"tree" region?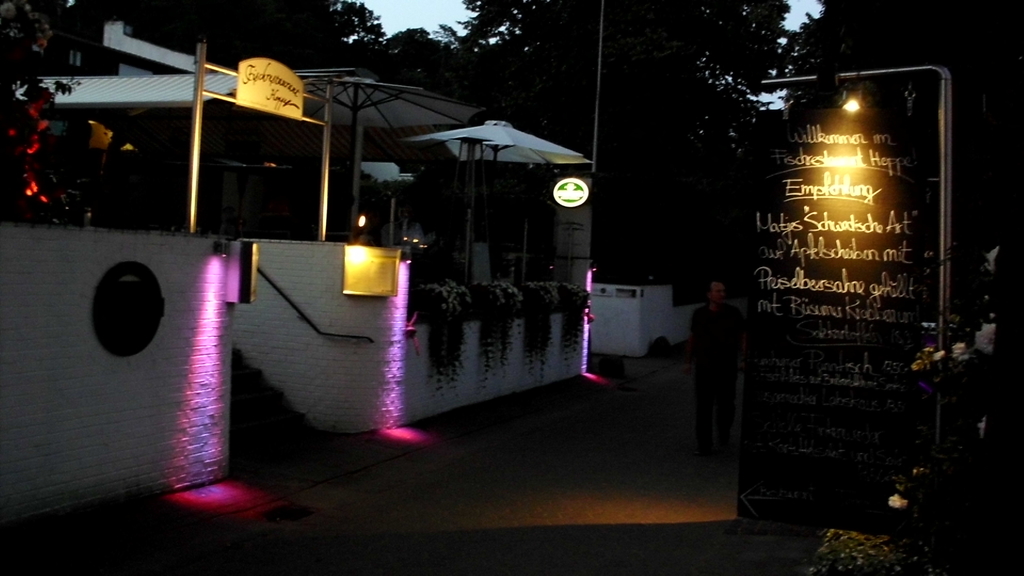
(461,0,781,280)
